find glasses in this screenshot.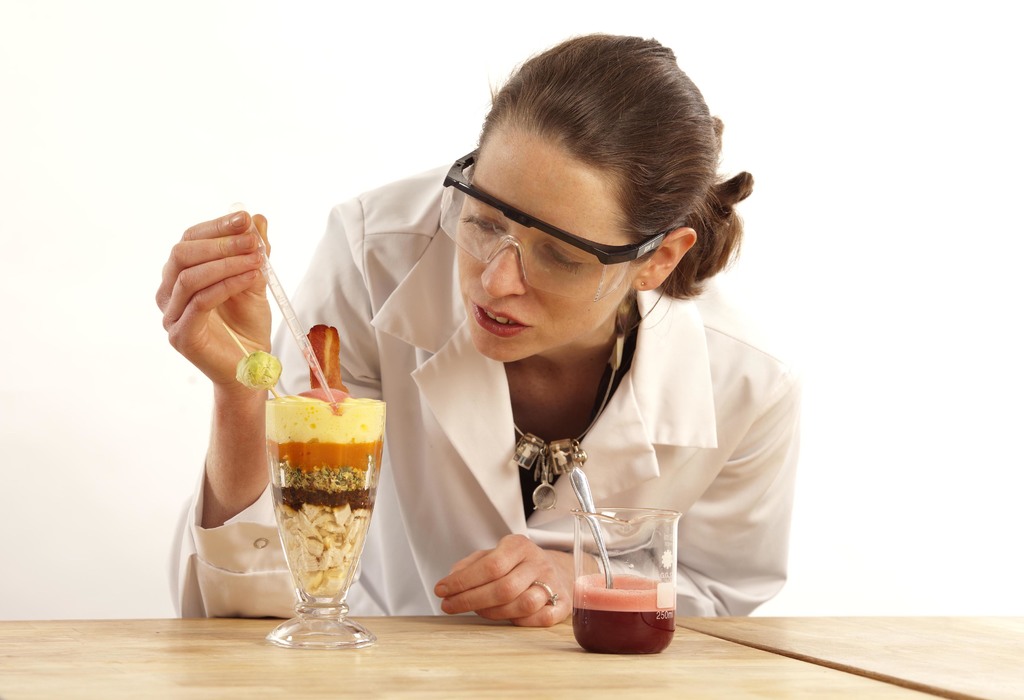
The bounding box for glasses is 433, 149, 664, 299.
